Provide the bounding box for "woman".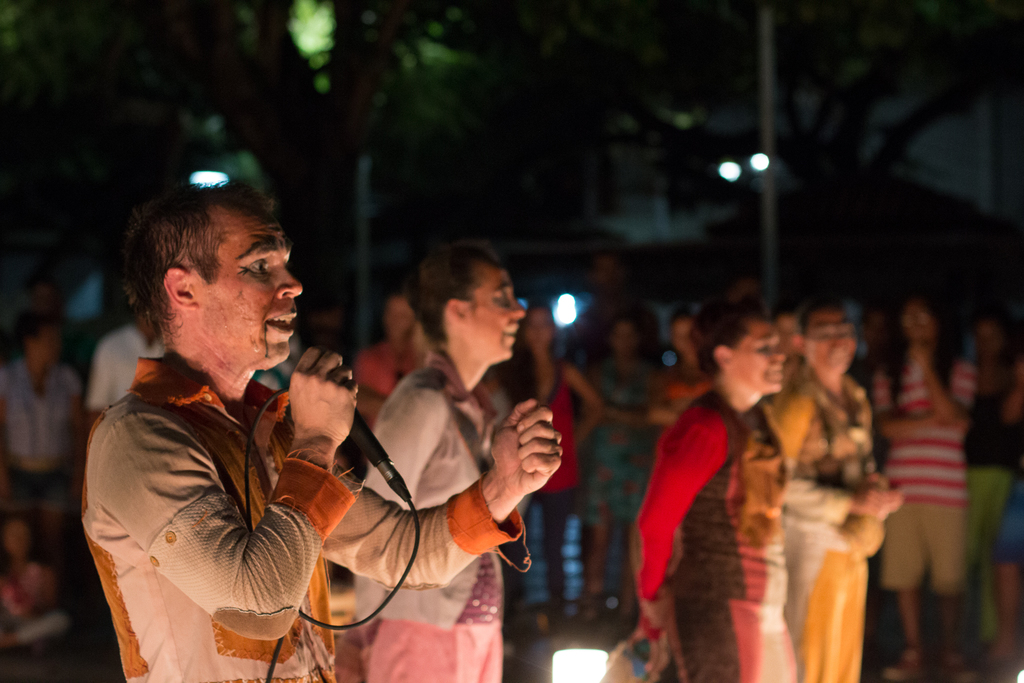
<region>627, 284, 801, 682</region>.
